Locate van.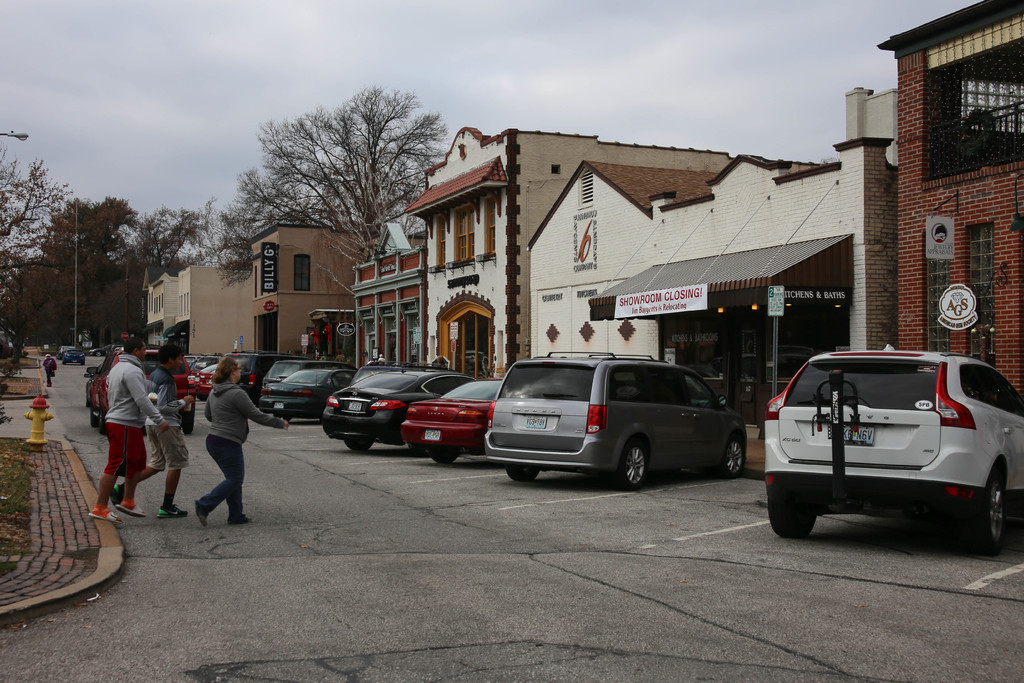
Bounding box: Rect(481, 347, 750, 493).
